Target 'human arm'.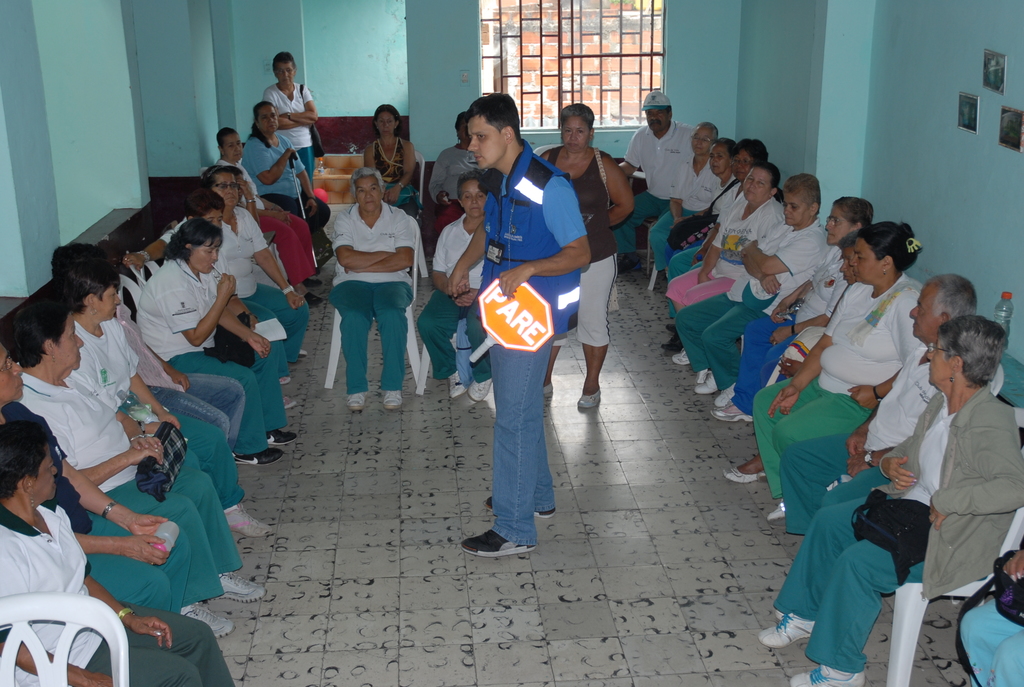
Target region: crop(424, 224, 470, 312).
